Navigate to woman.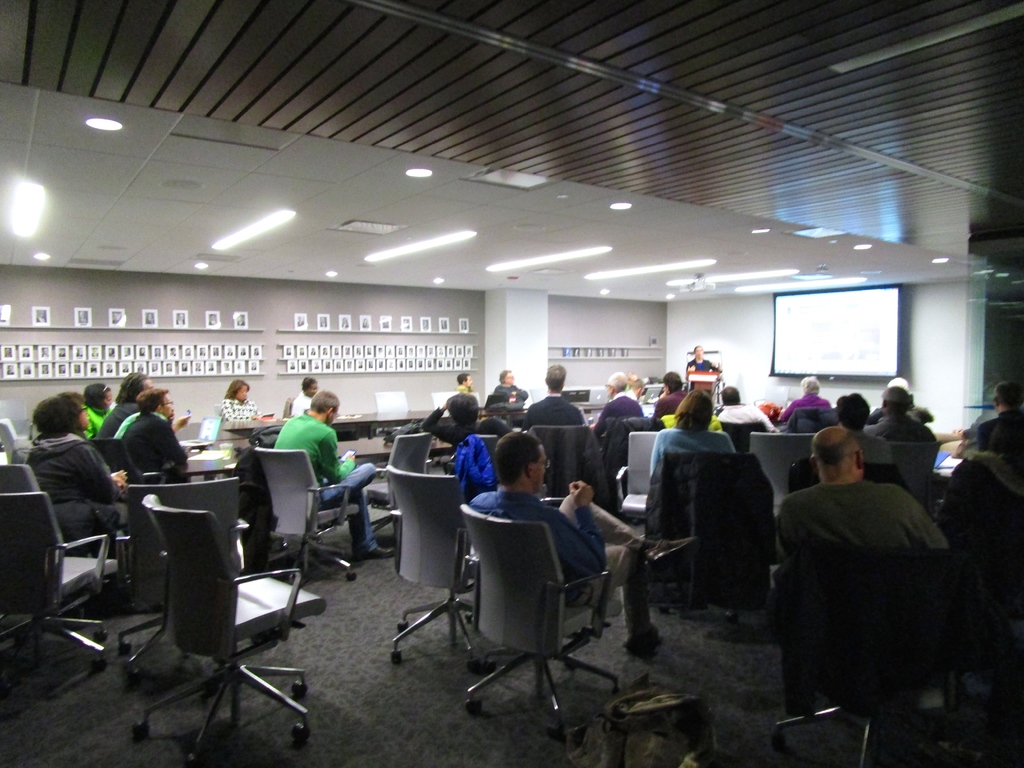
Navigation target: <bbox>932, 420, 1023, 563</bbox>.
